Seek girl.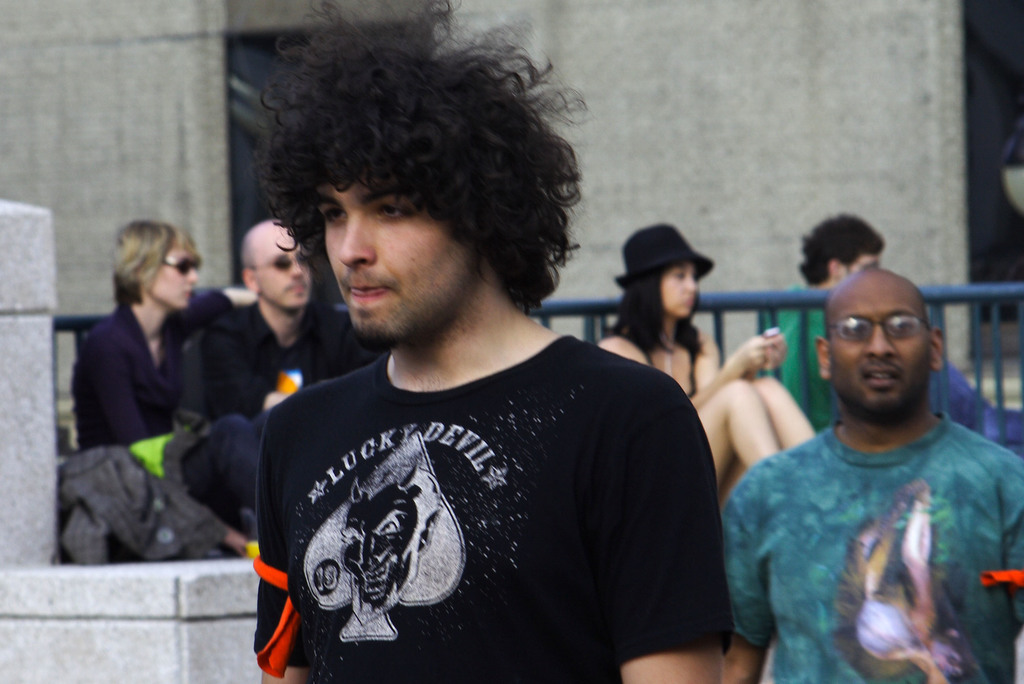
select_region(590, 223, 822, 495).
